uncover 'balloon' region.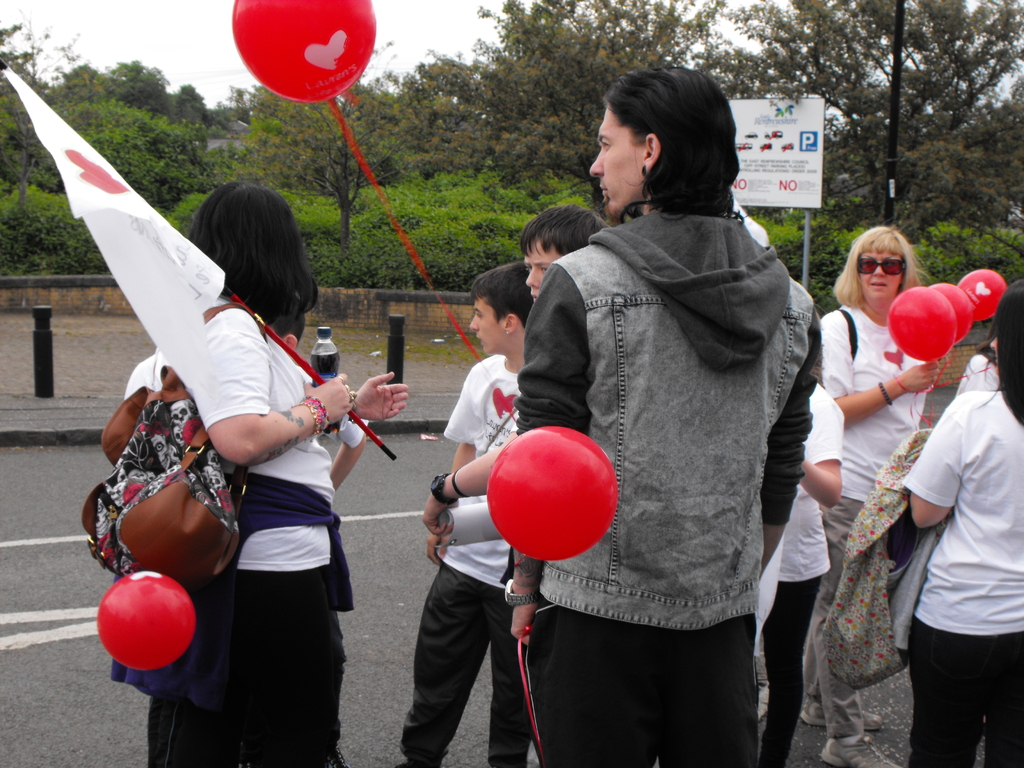
Uncovered: [x1=229, y1=0, x2=380, y2=100].
